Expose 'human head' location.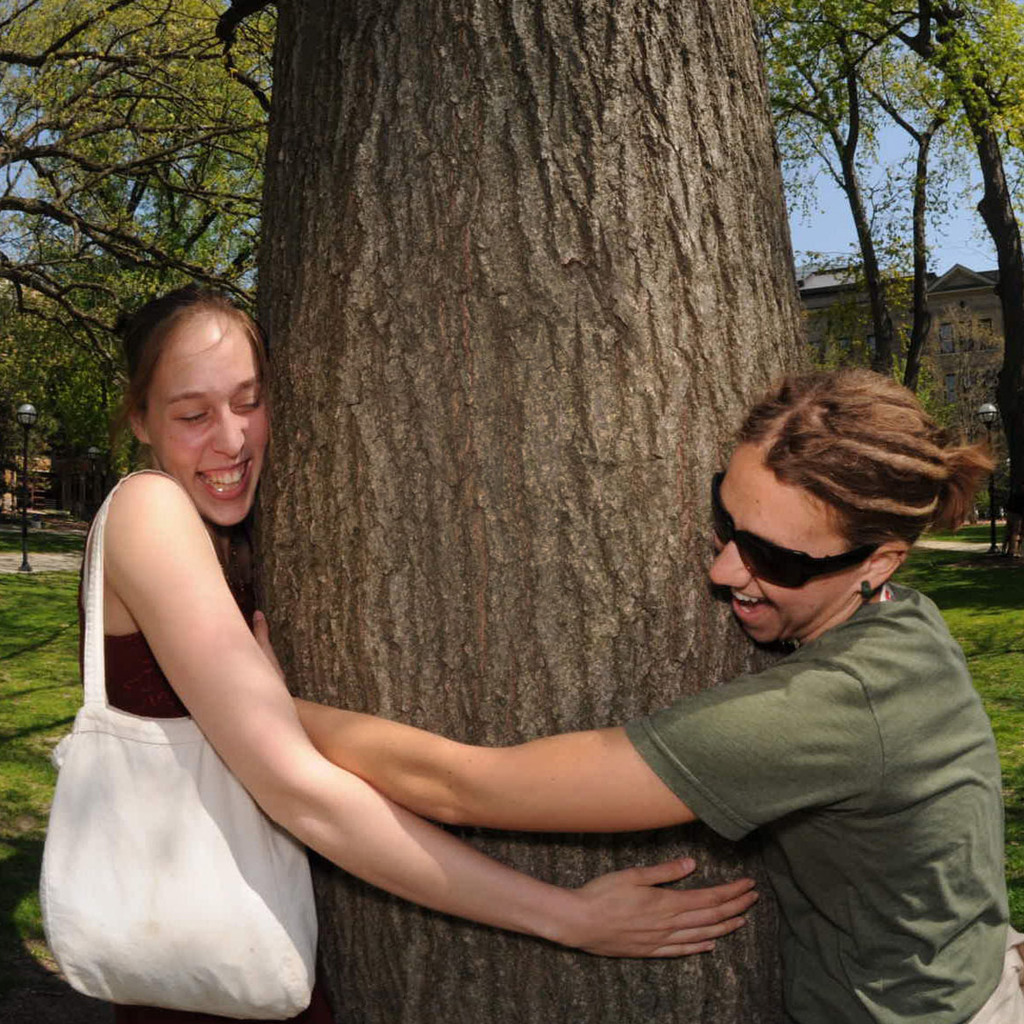
Exposed at 92/272/282/527.
